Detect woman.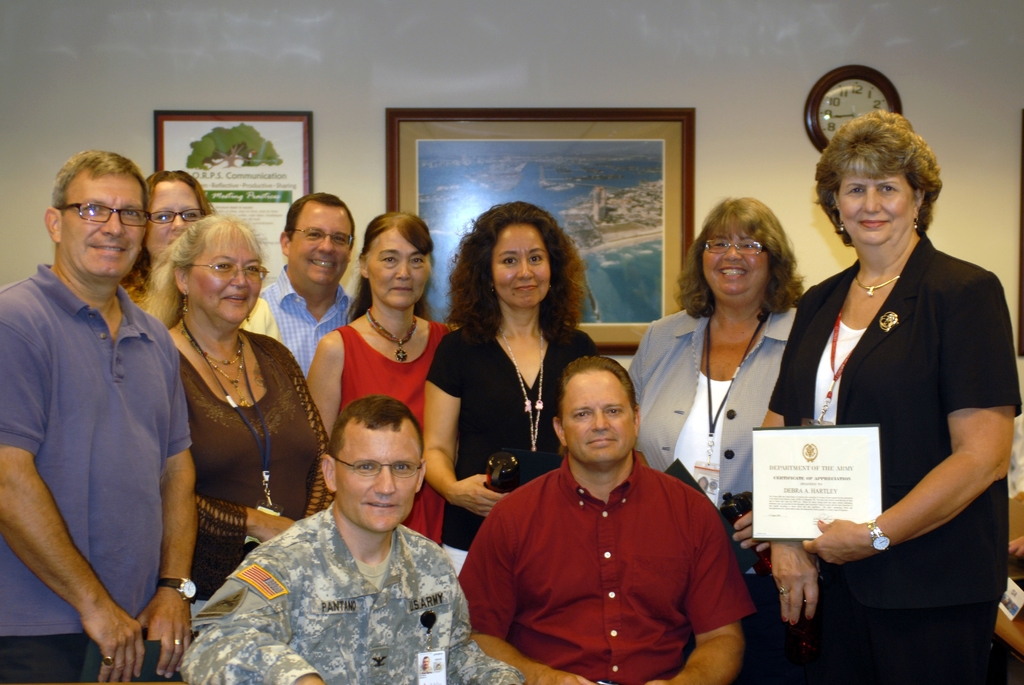
Detected at Rect(147, 217, 326, 620).
